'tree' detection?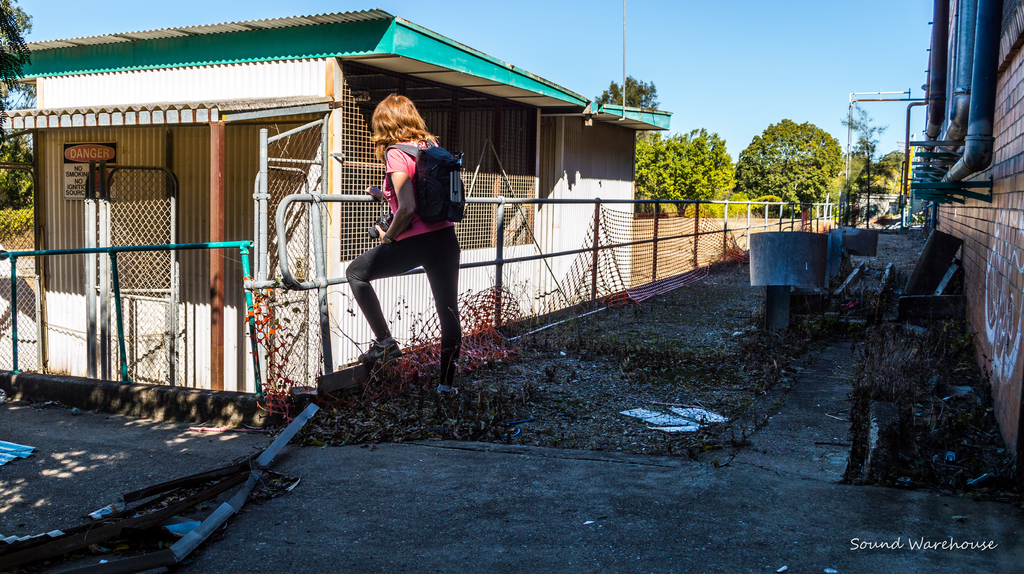
bbox=(598, 75, 656, 176)
